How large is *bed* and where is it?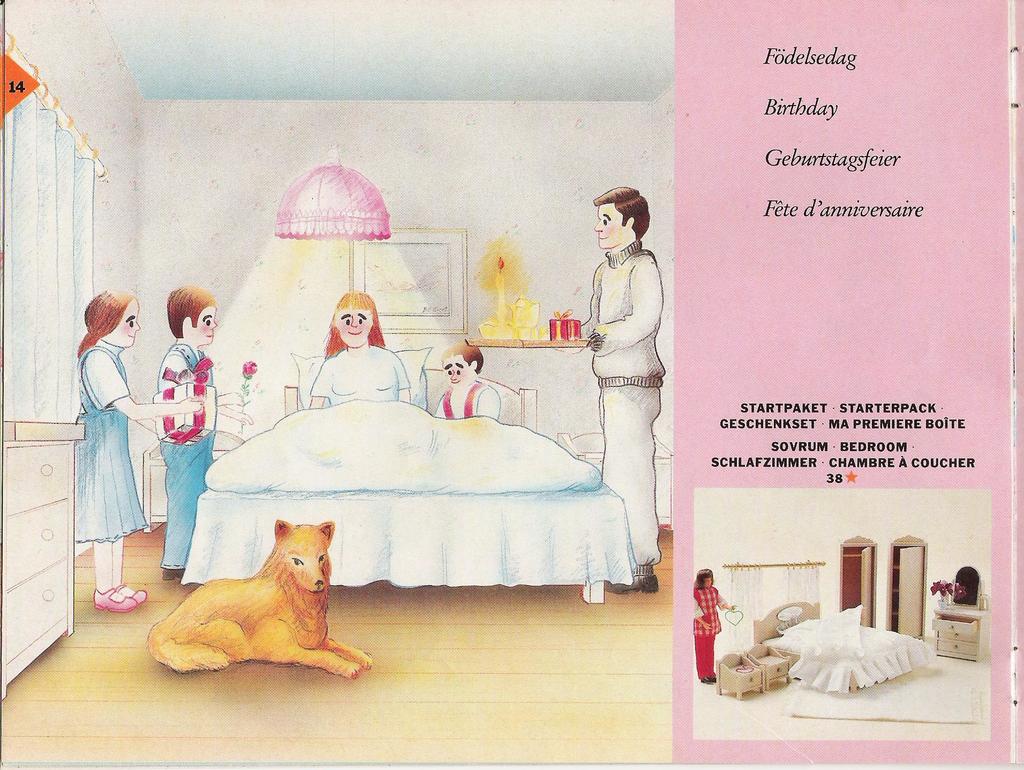
Bounding box: [x1=759, y1=598, x2=941, y2=698].
